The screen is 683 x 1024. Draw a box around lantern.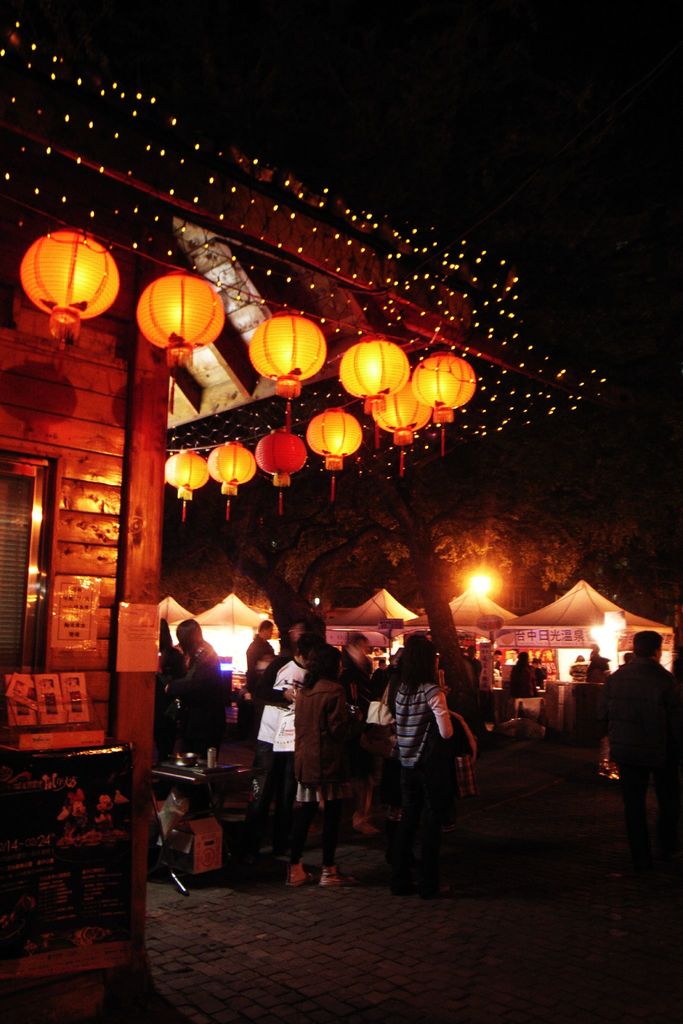
367,378,436,476.
